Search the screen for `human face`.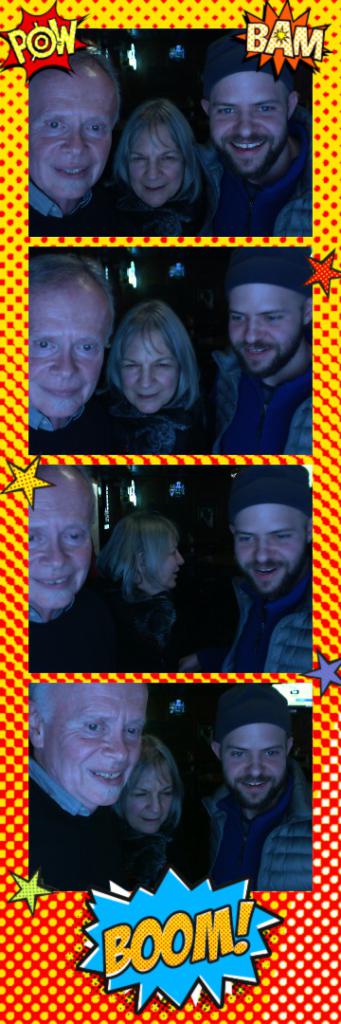
Found at (28, 46, 117, 199).
